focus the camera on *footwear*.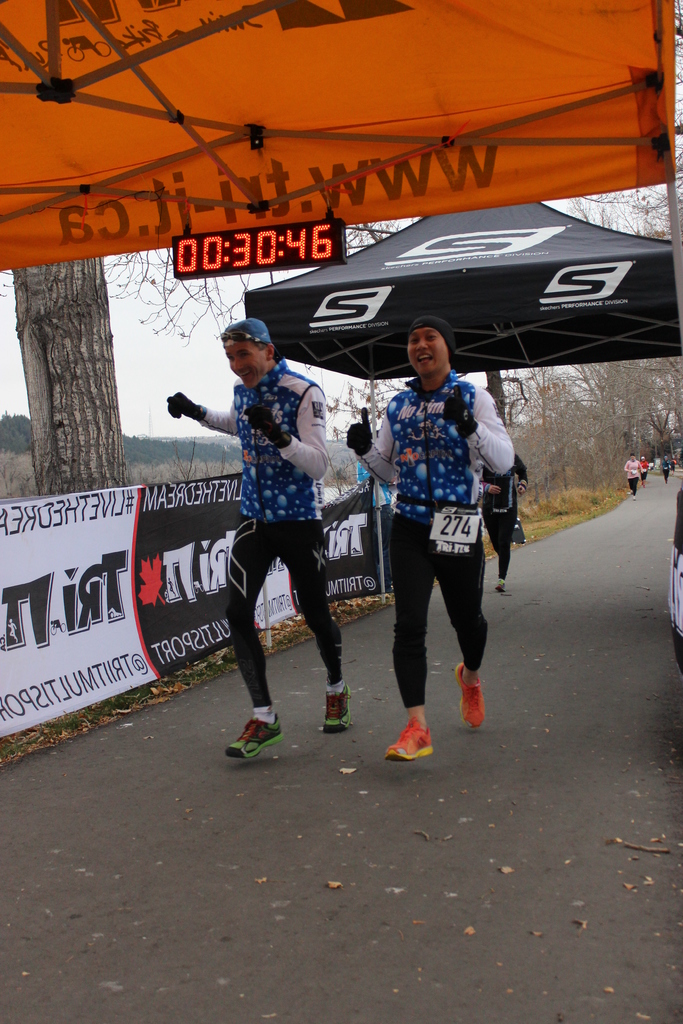
Focus region: 320:683:356:733.
